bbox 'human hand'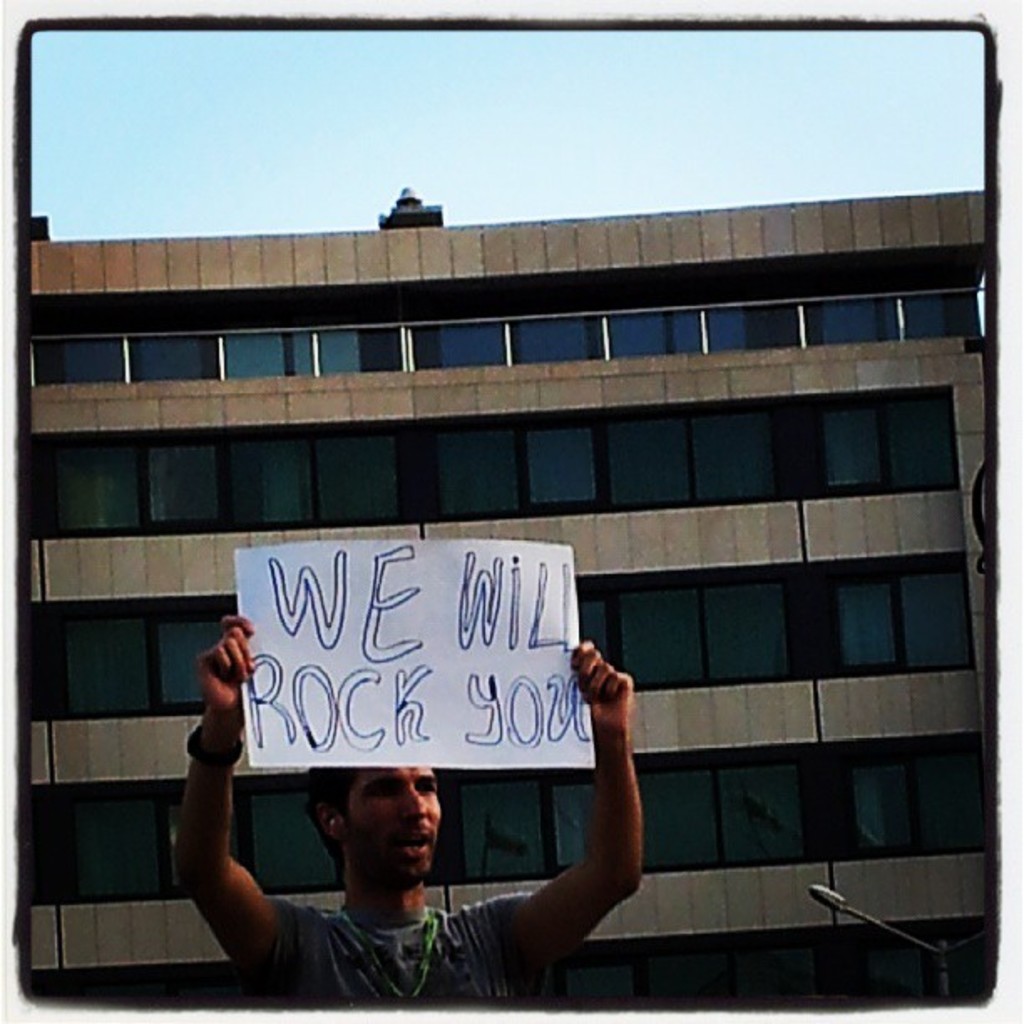
pyautogui.locateOnScreen(192, 609, 259, 733)
